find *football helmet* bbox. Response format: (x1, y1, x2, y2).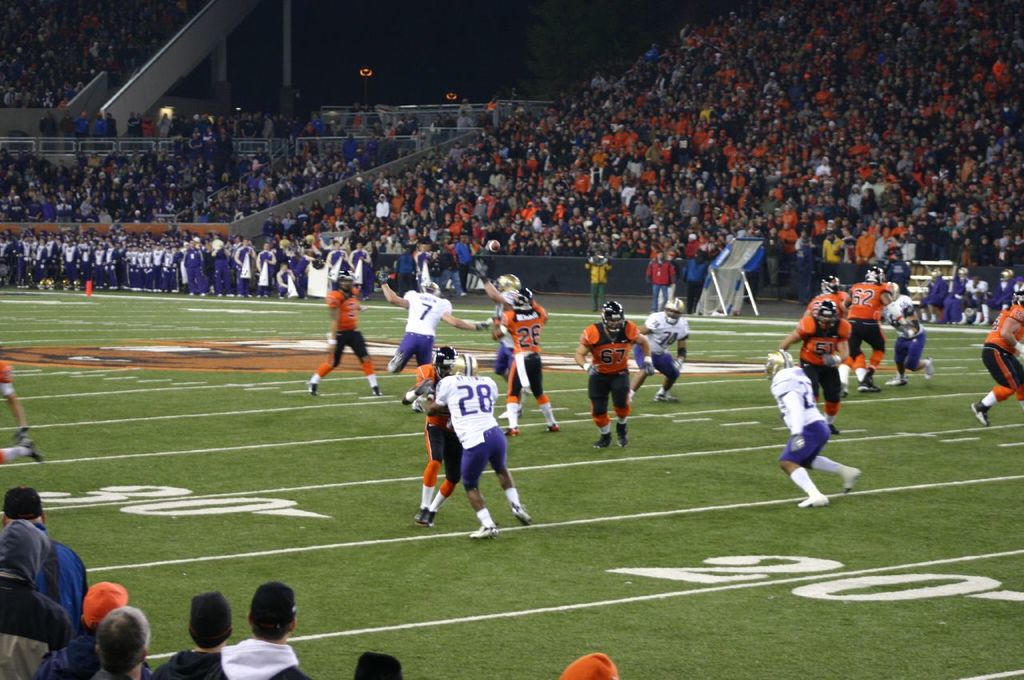
(505, 286, 531, 315).
